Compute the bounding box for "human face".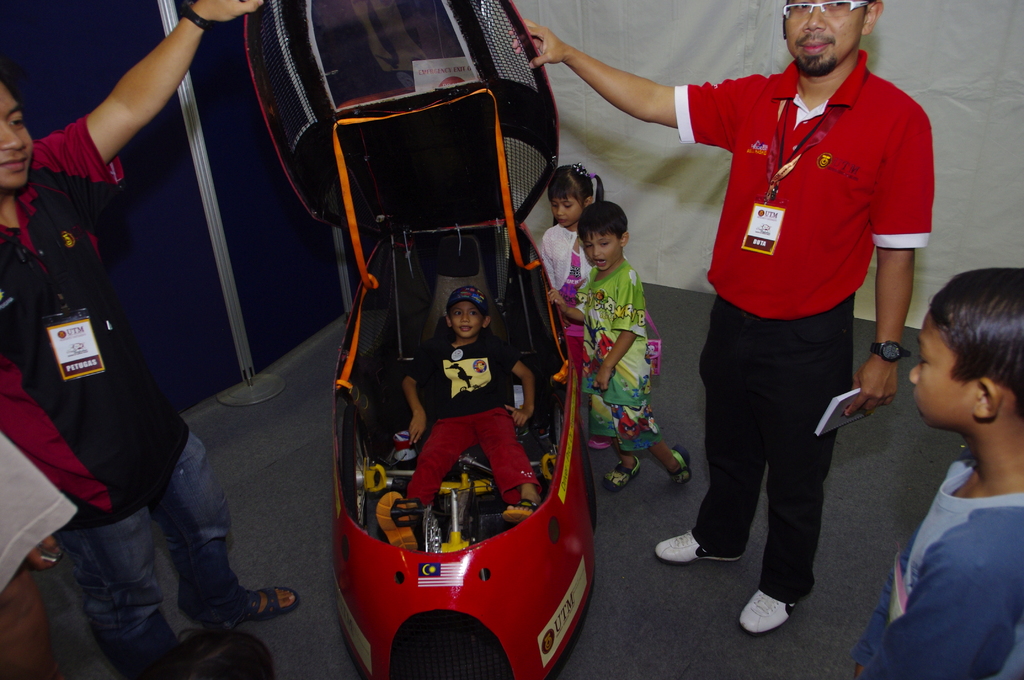
detection(549, 197, 583, 226).
